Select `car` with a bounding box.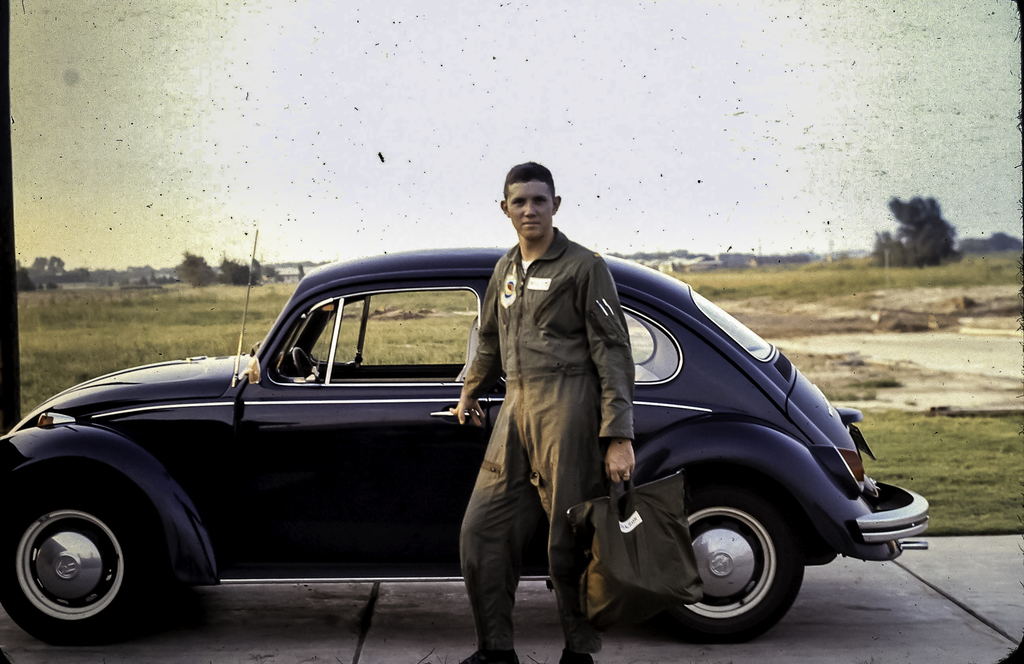
x1=0 y1=231 x2=930 y2=648.
